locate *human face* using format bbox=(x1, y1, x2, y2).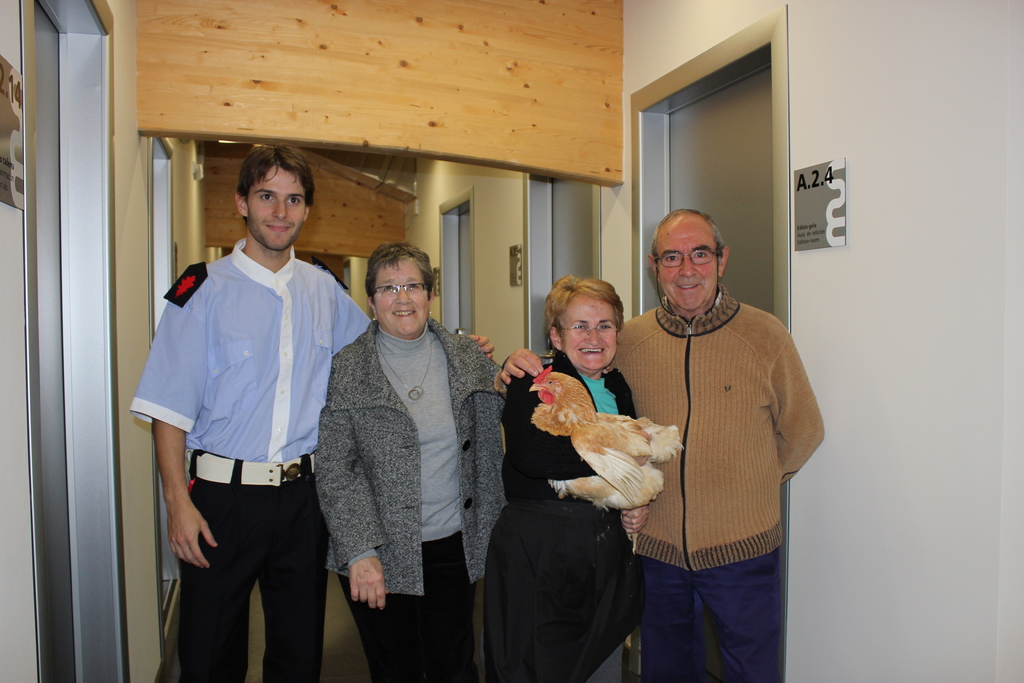
bbox=(563, 298, 614, 370).
